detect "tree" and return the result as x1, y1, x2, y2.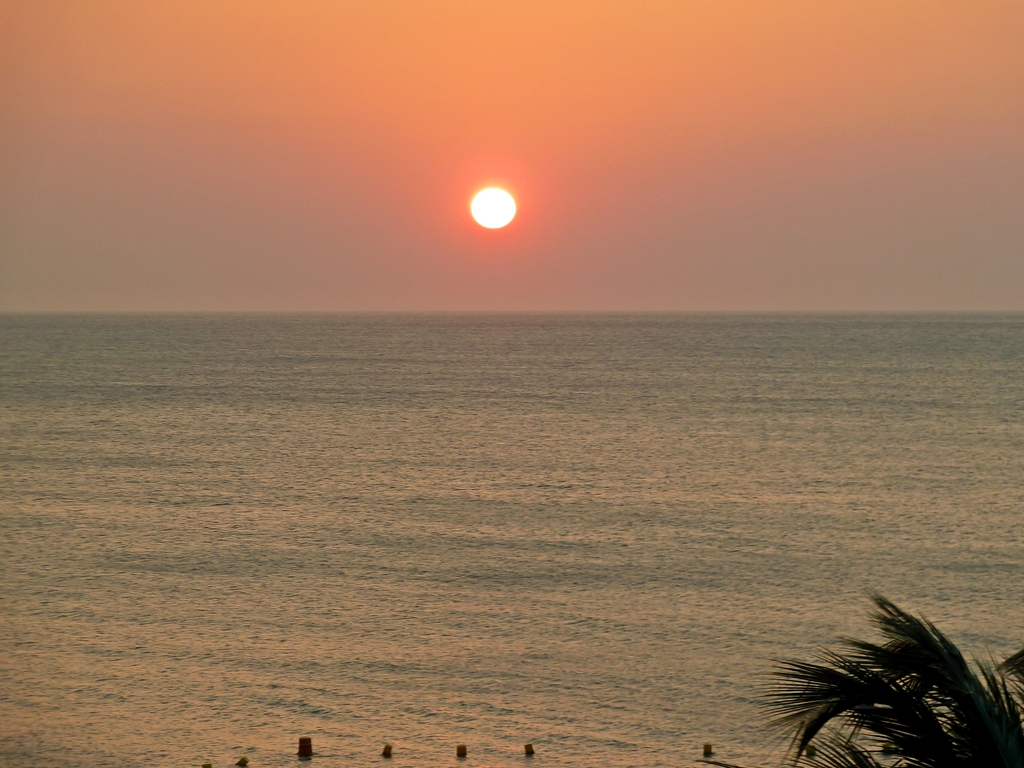
758, 584, 1023, 767.
